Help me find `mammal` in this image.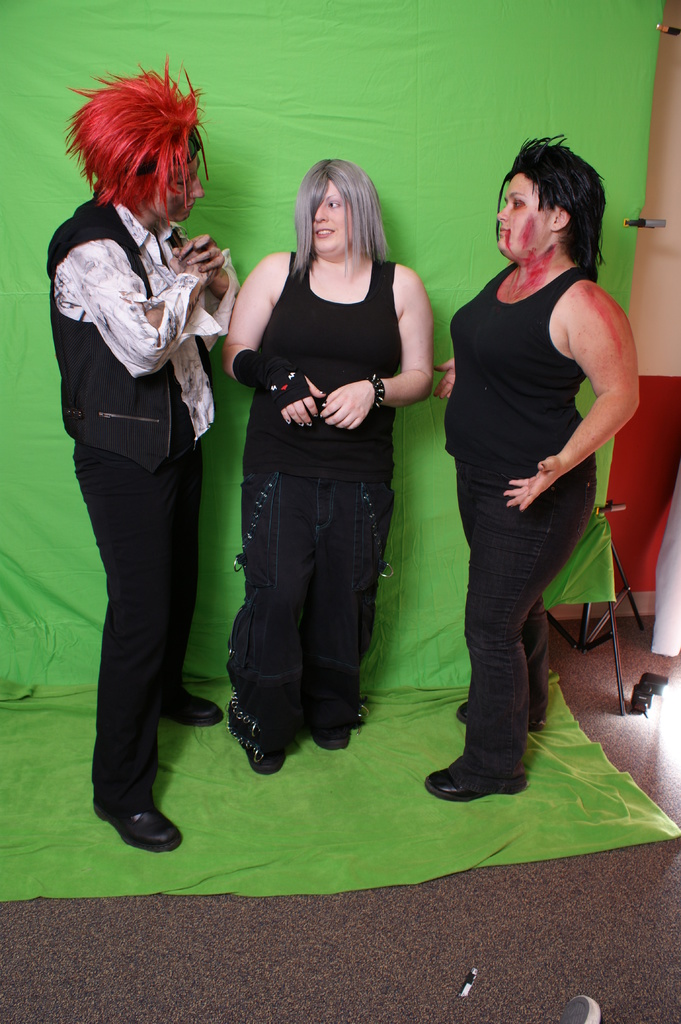
Found it: box=[221, 157, 435, 776].
